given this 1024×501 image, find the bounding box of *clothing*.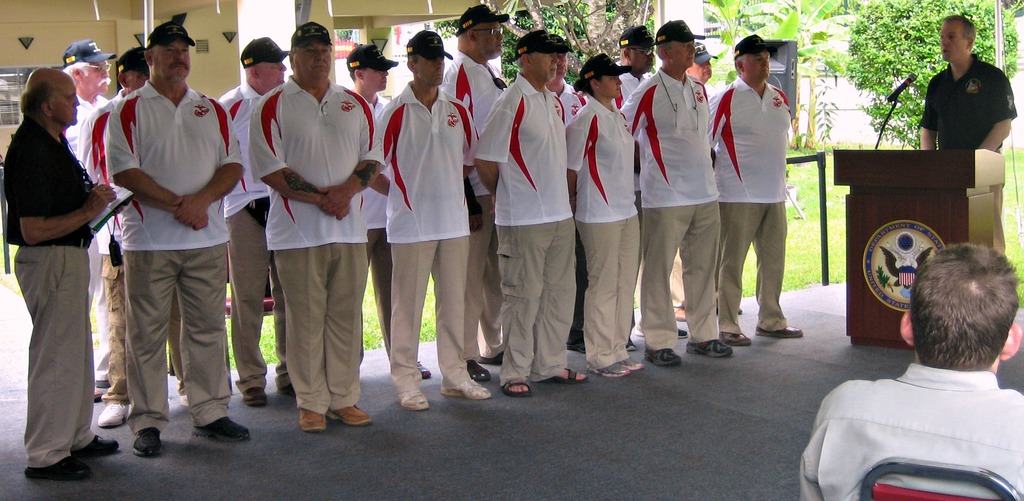
{"left": 801, "top": 335, "right": 1023, "bottom": 497}.
